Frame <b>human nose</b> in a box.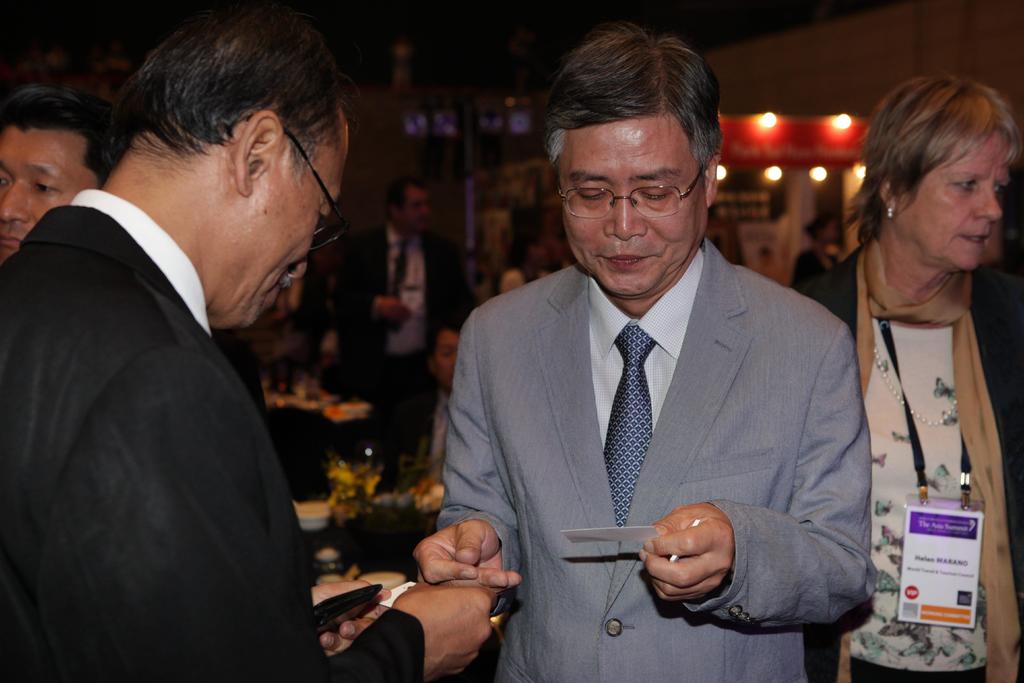
Rect(289, 262, 308, 279).
